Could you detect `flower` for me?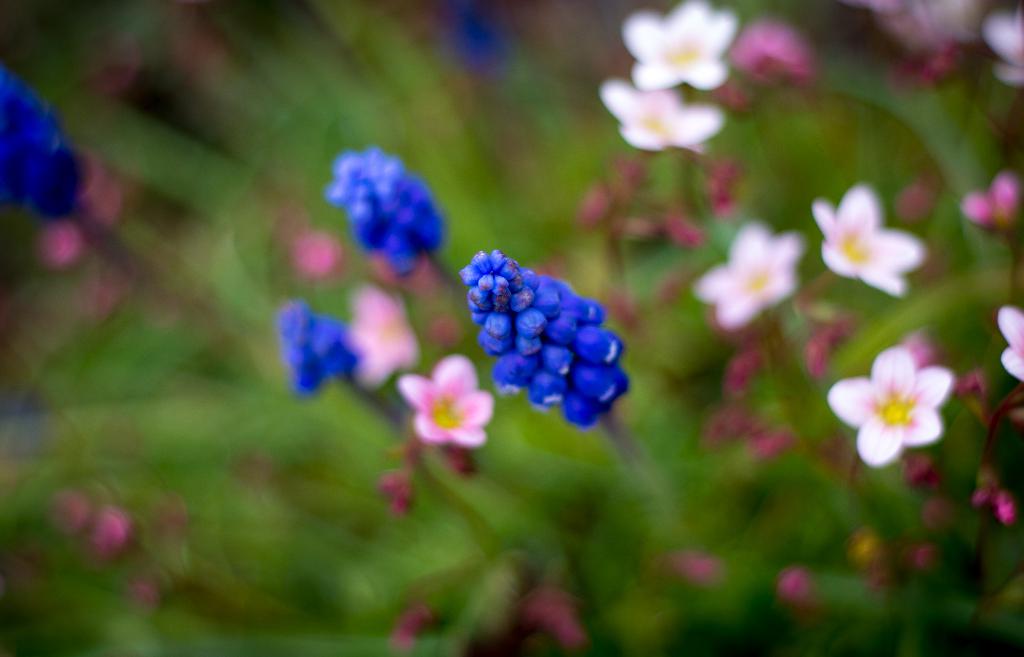
Detection result: {"left": 281, "top": 303, "right": 355, "bottom": 394}.
